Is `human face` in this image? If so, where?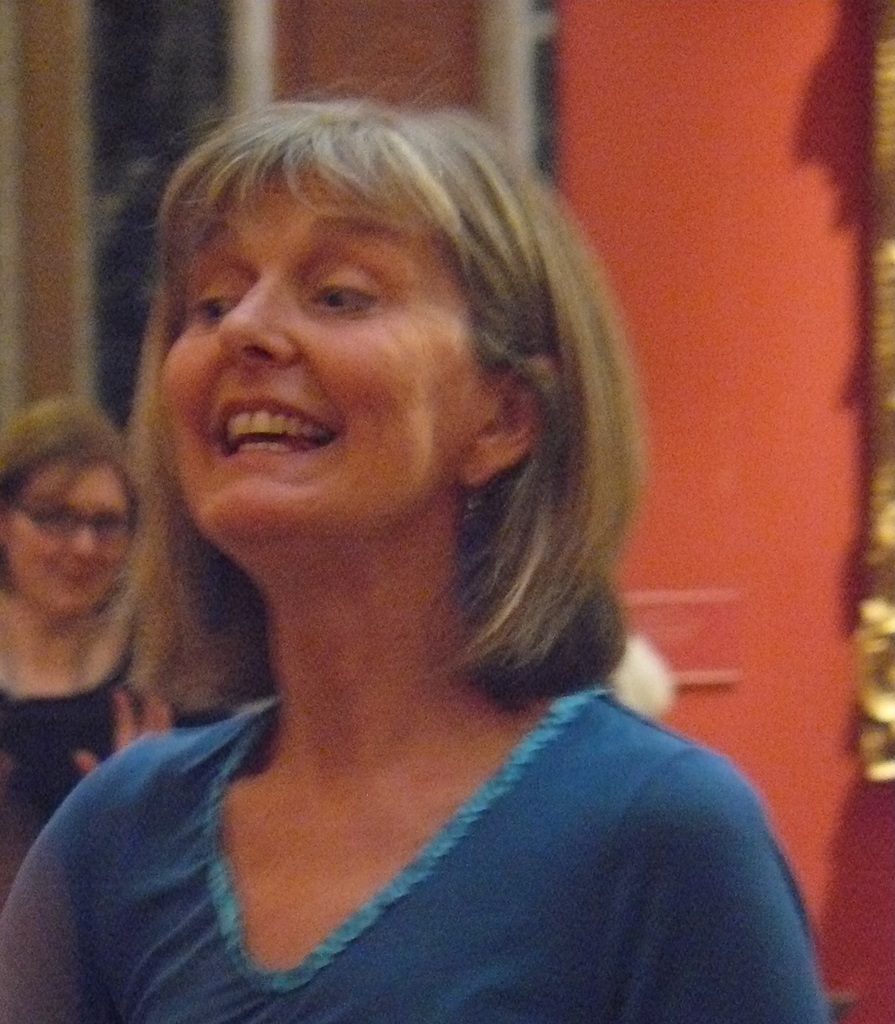
Yes, at BBox(10, 455, 139, 618).
